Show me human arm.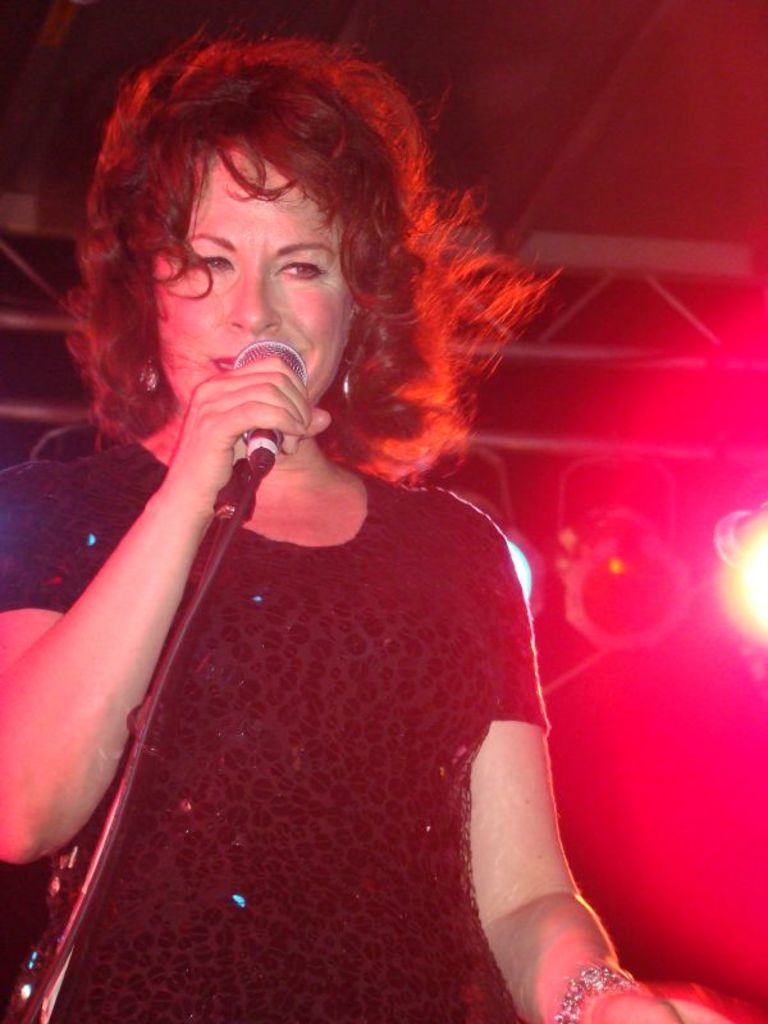
human arm is here: locate(15, 337, 241, 908).
